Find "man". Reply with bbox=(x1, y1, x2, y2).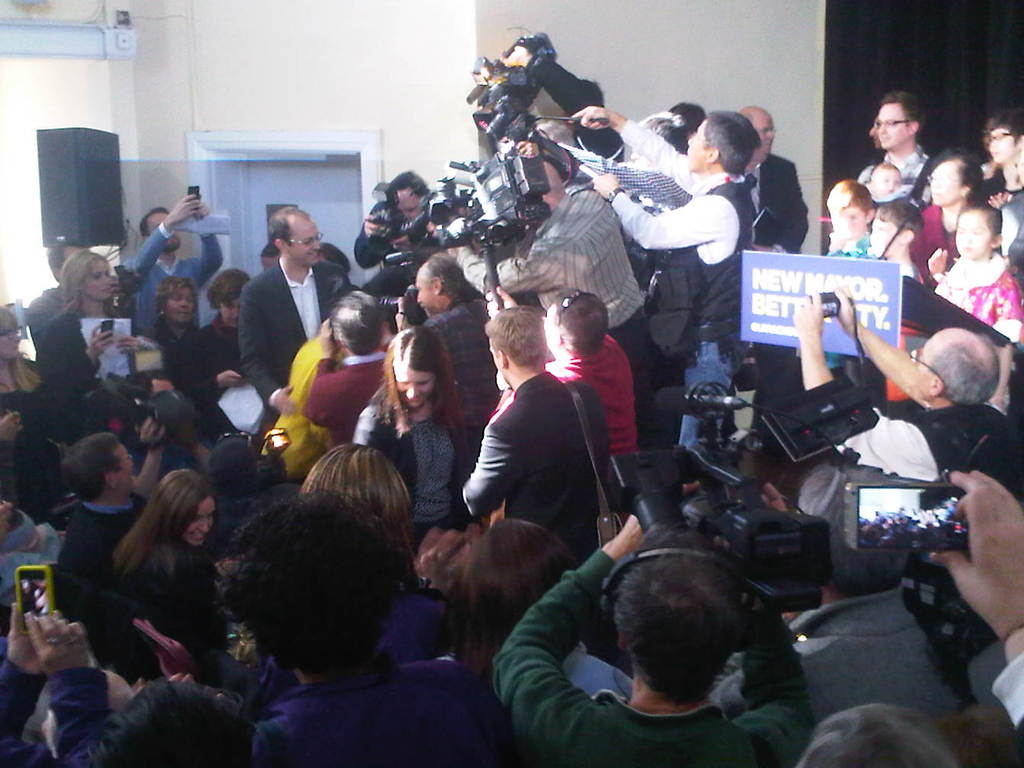
bbox=(875, 87, 935, 208).
